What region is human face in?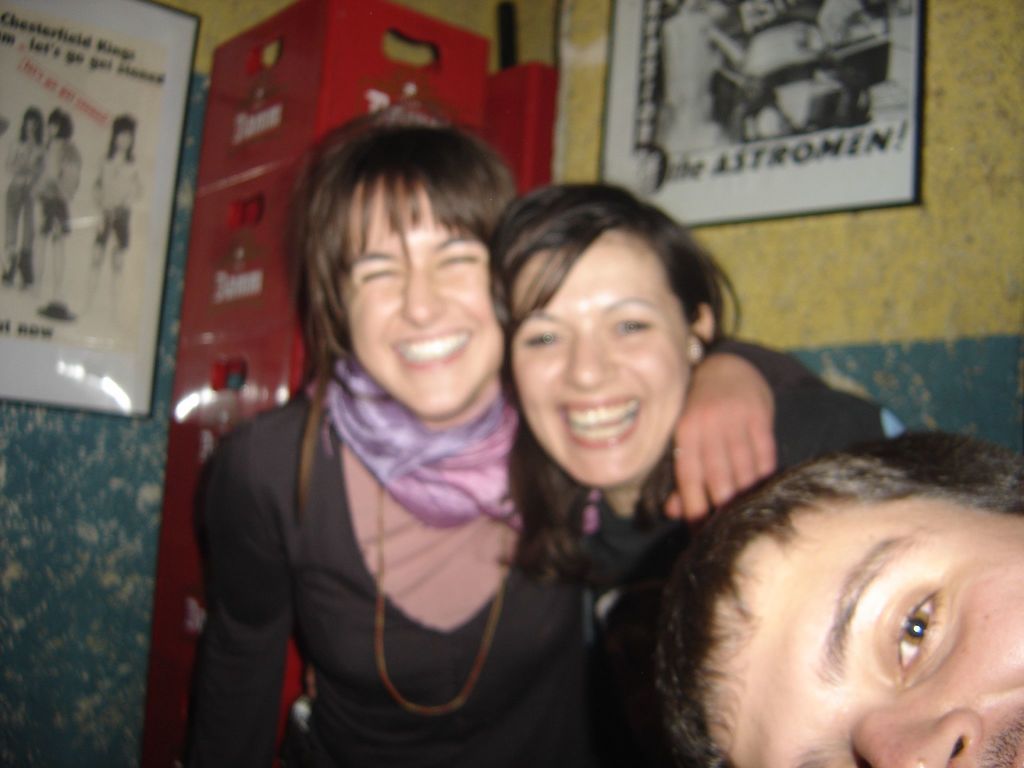
700:488:1023:767.
